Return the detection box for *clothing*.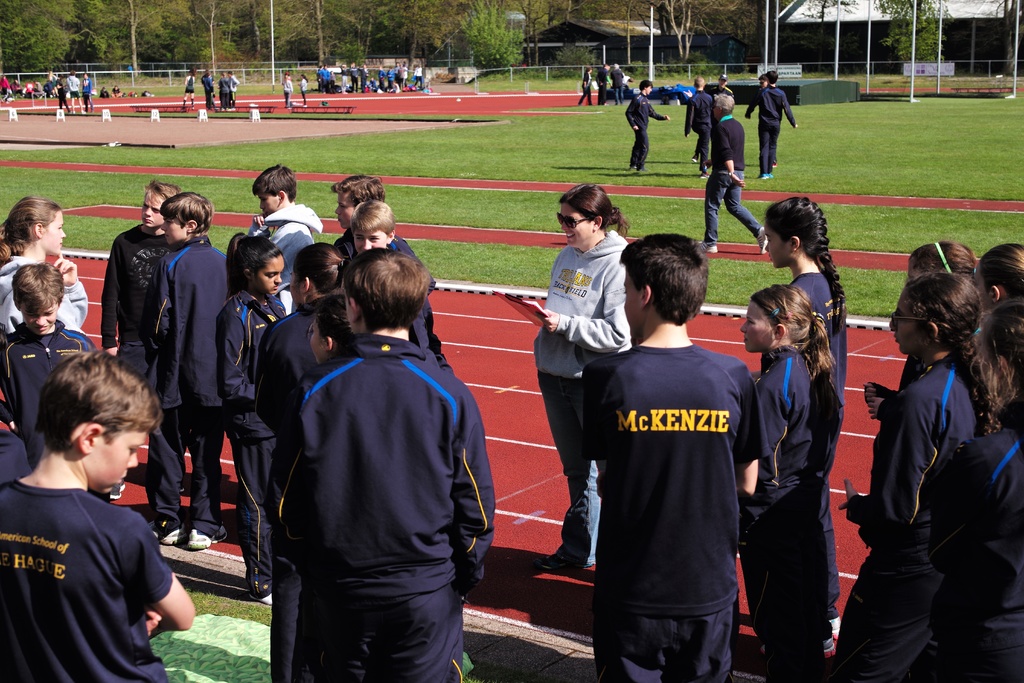
11,84,22,93.
